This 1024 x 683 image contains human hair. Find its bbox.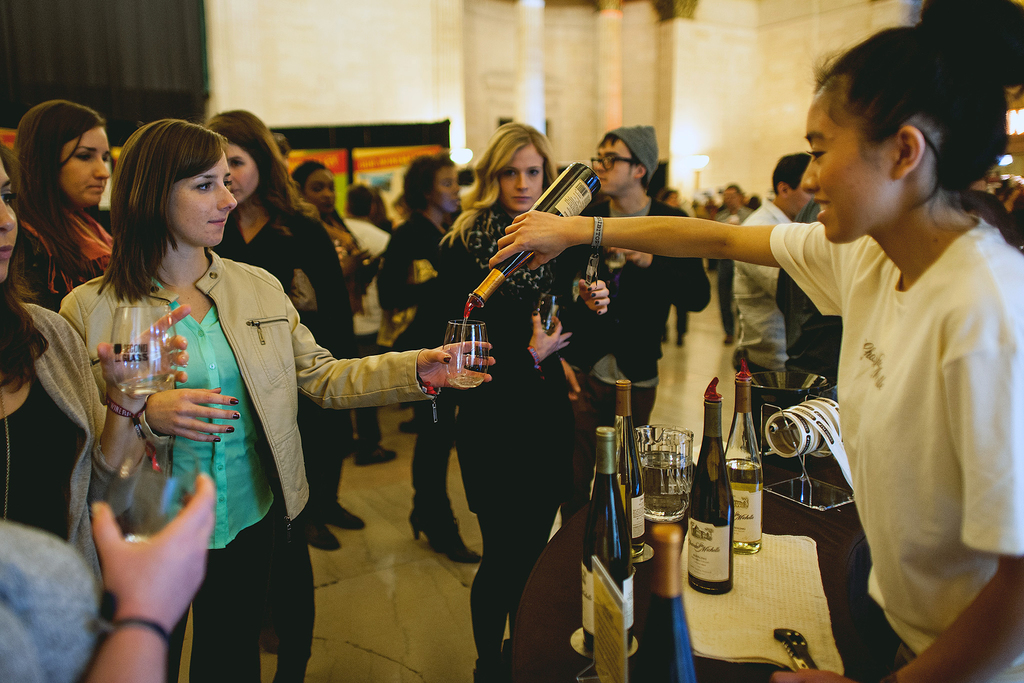
left=94, top=115, right=236, bottom=296.
